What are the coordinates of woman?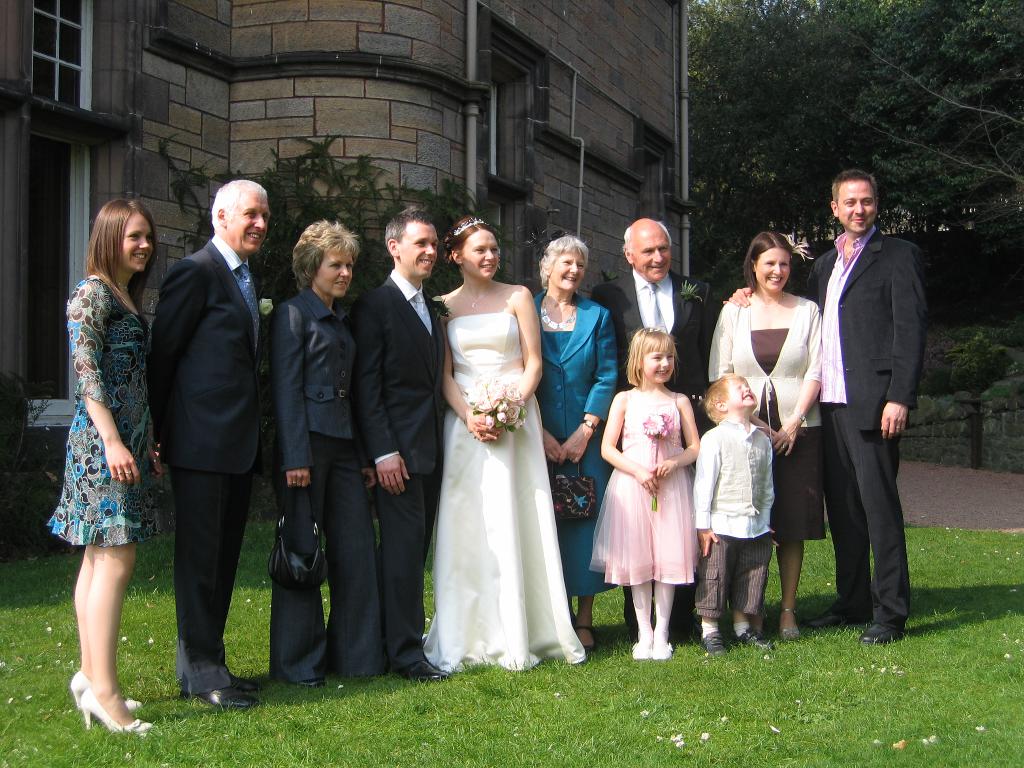
{"x1": 705, "y1": 230, "x2": 823, "y2": 647}.
